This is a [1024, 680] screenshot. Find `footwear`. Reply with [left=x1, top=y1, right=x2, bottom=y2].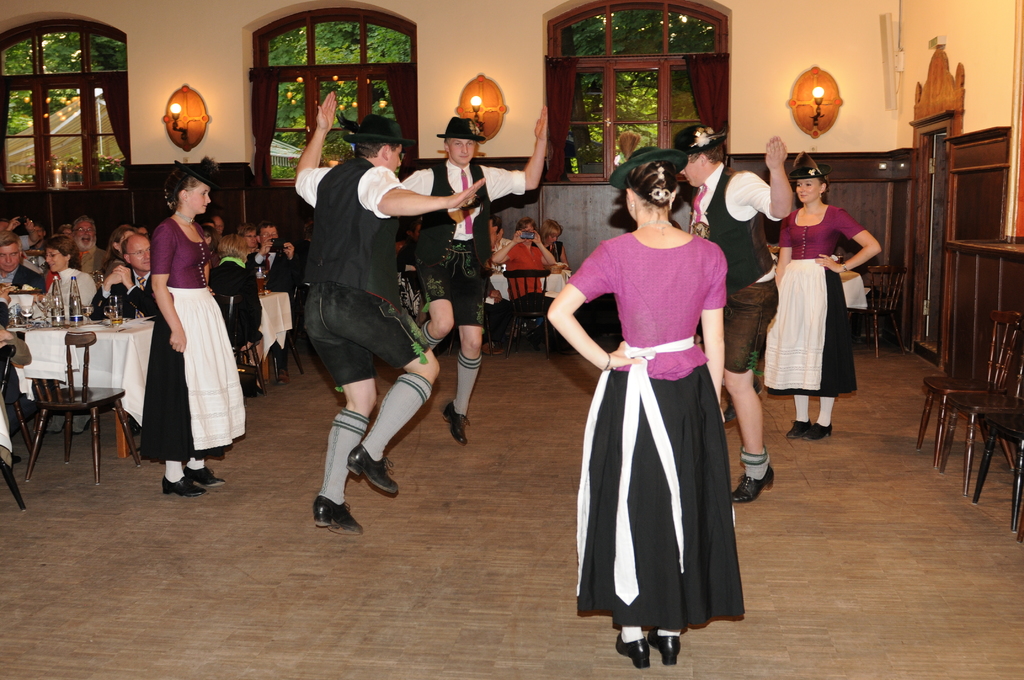
[left=130, top=416, right=141, bottom=434].
